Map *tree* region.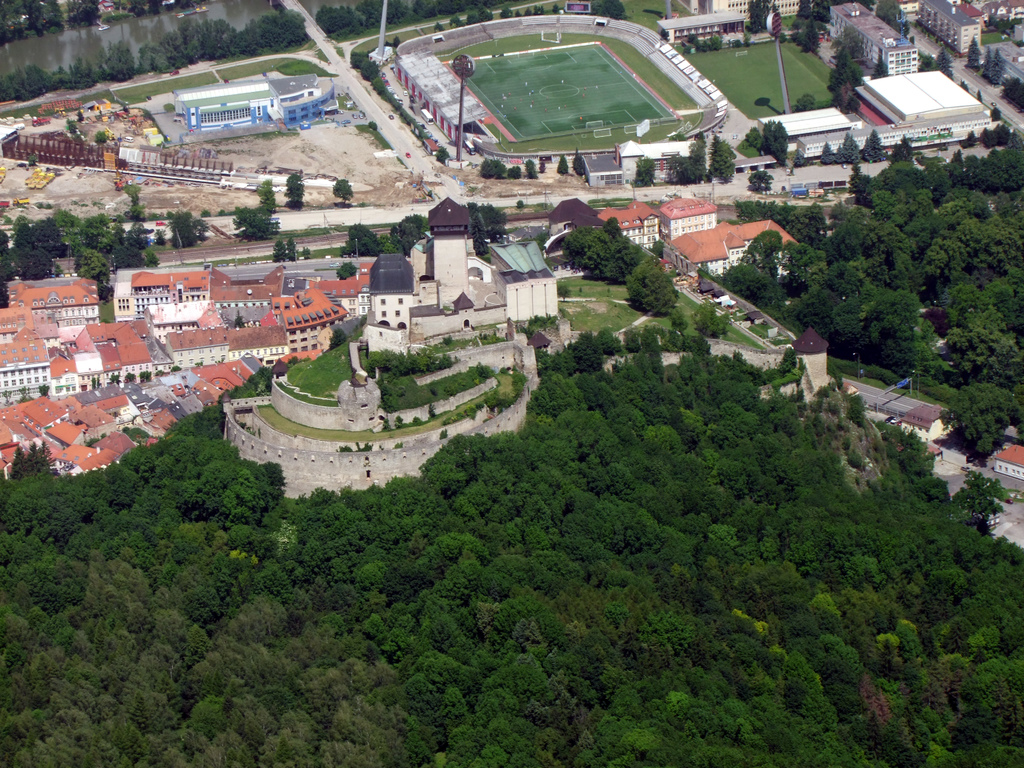
Mapped to [284,175,307,207].
